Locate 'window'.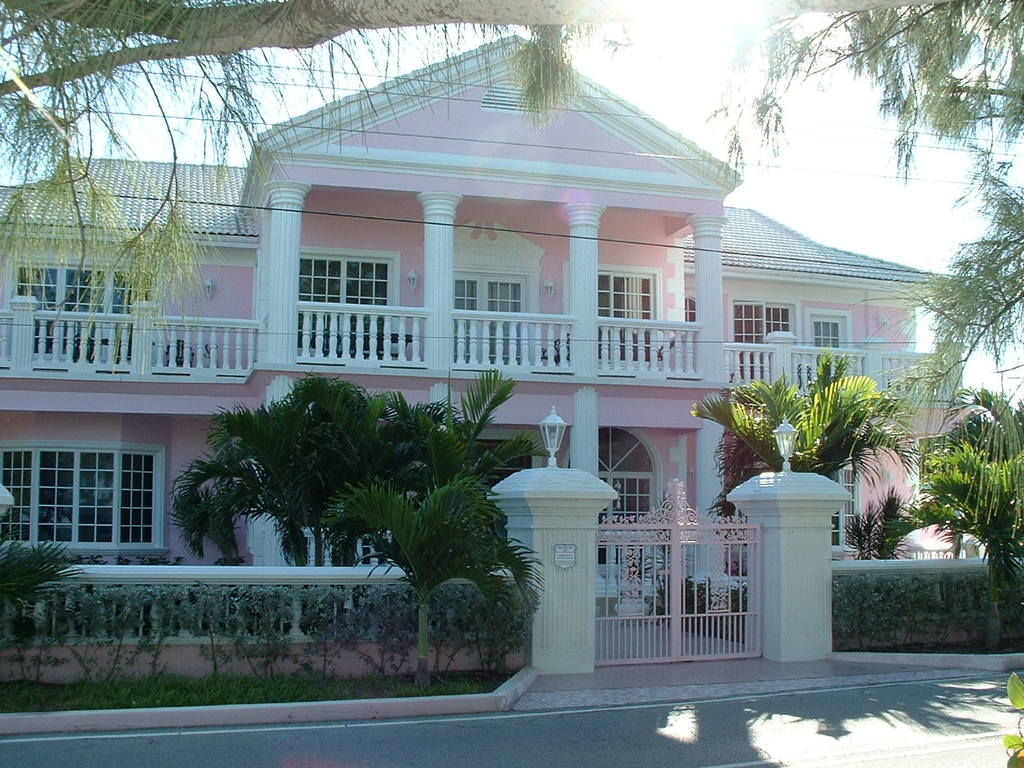
Bounding box: box=[0, 444, 183, 550].
